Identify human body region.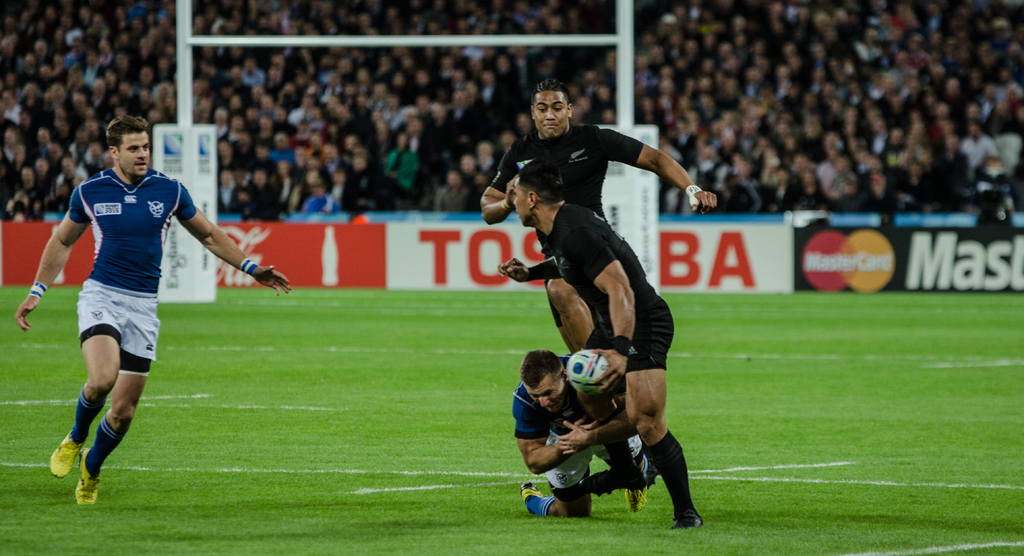
Region: 0/0/1023/218.
